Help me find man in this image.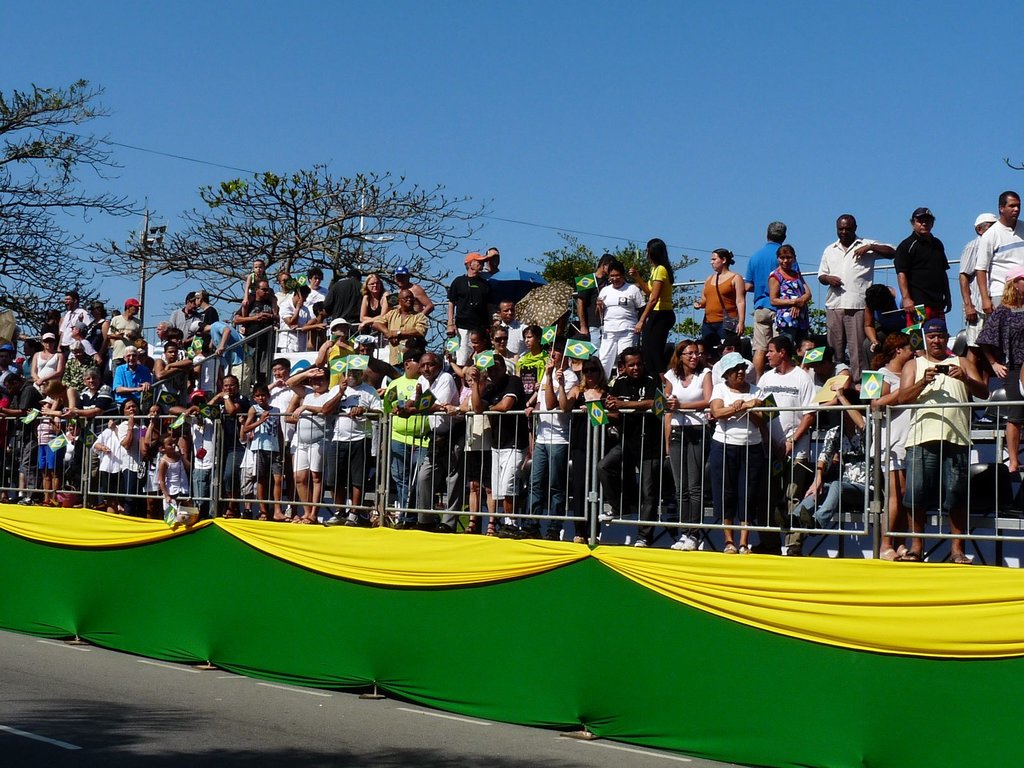
Found it: select_region(370, 289, 431, 364).
